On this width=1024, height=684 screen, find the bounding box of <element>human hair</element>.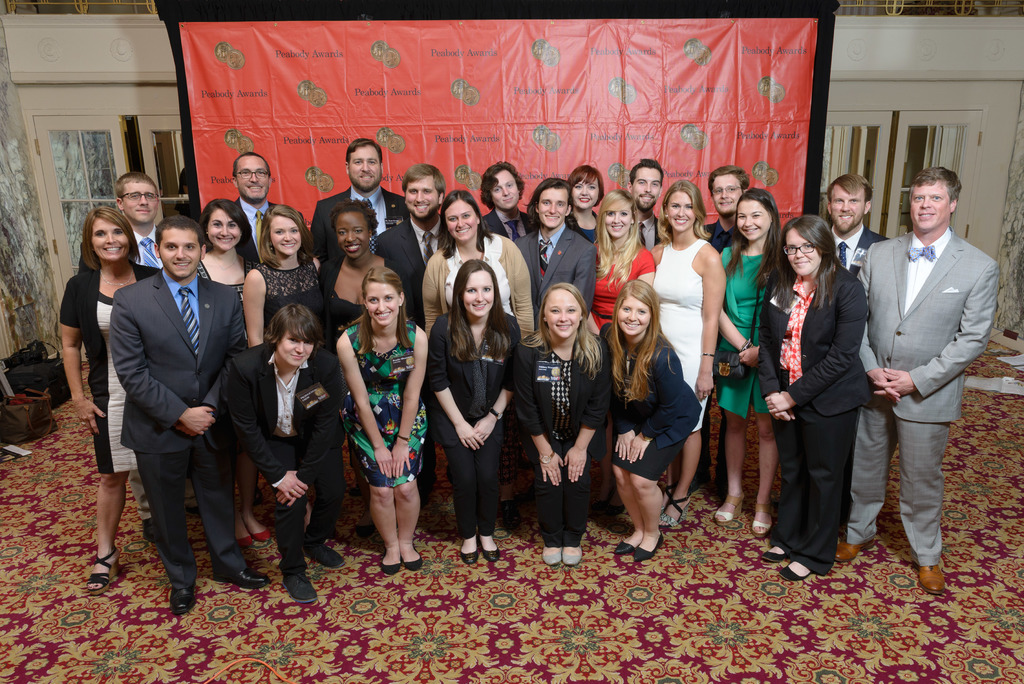
Bounding box: bbox=(155, 215, 205, 261).
